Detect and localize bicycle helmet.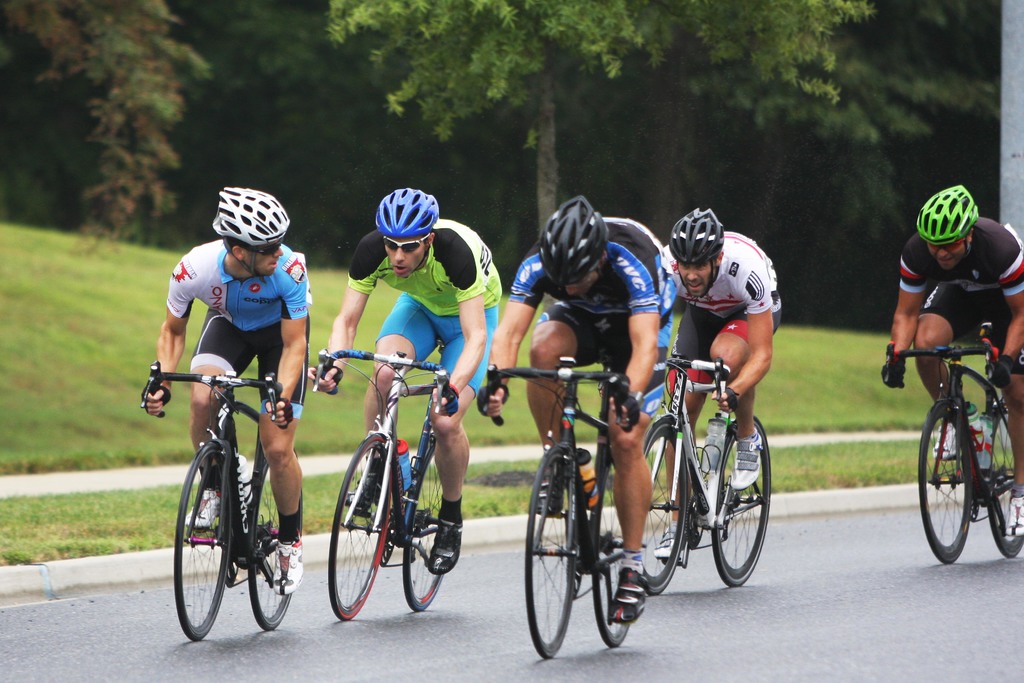
Localized at l=540, t=193, r=610, b=276.
